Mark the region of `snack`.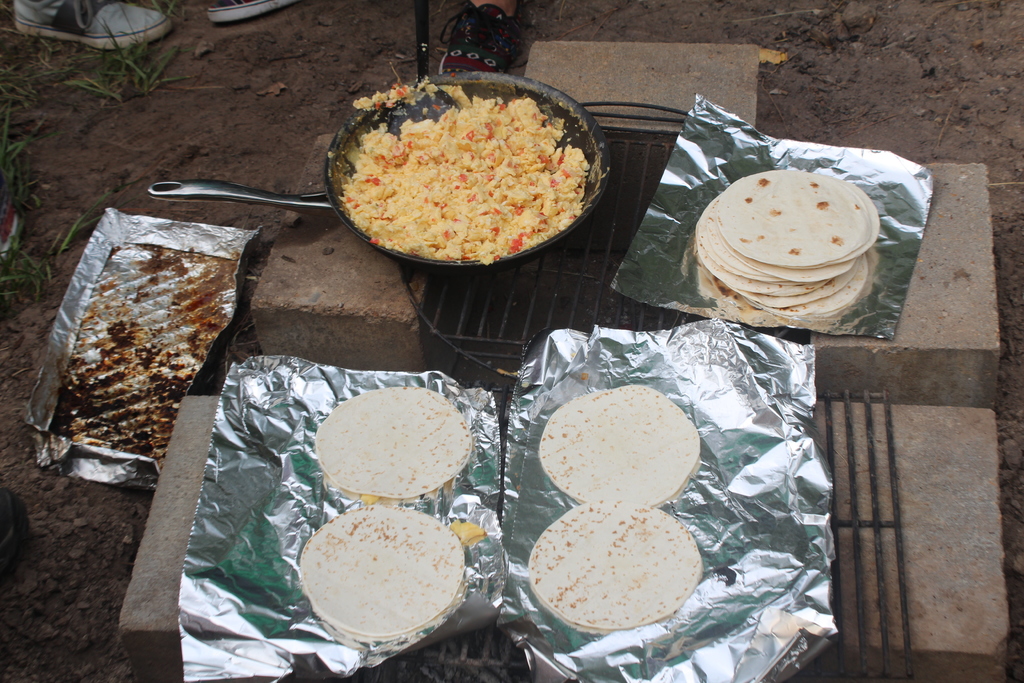
Region: Rect(540, 381, 703, 500).
